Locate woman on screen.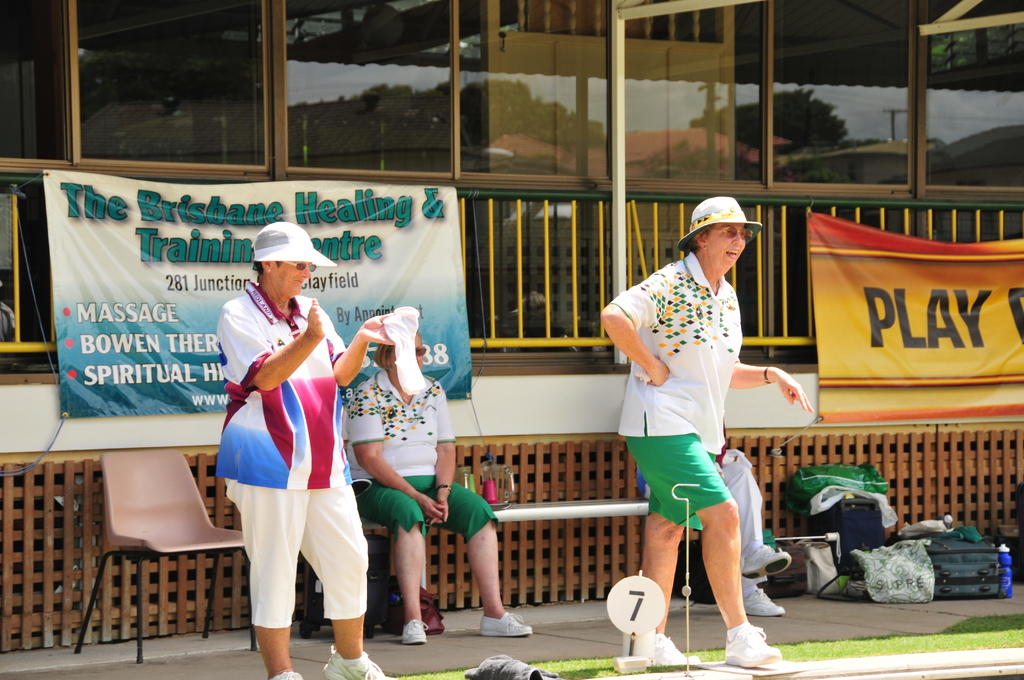
On screen at left=342, top=329, right=536, bottom=654.
